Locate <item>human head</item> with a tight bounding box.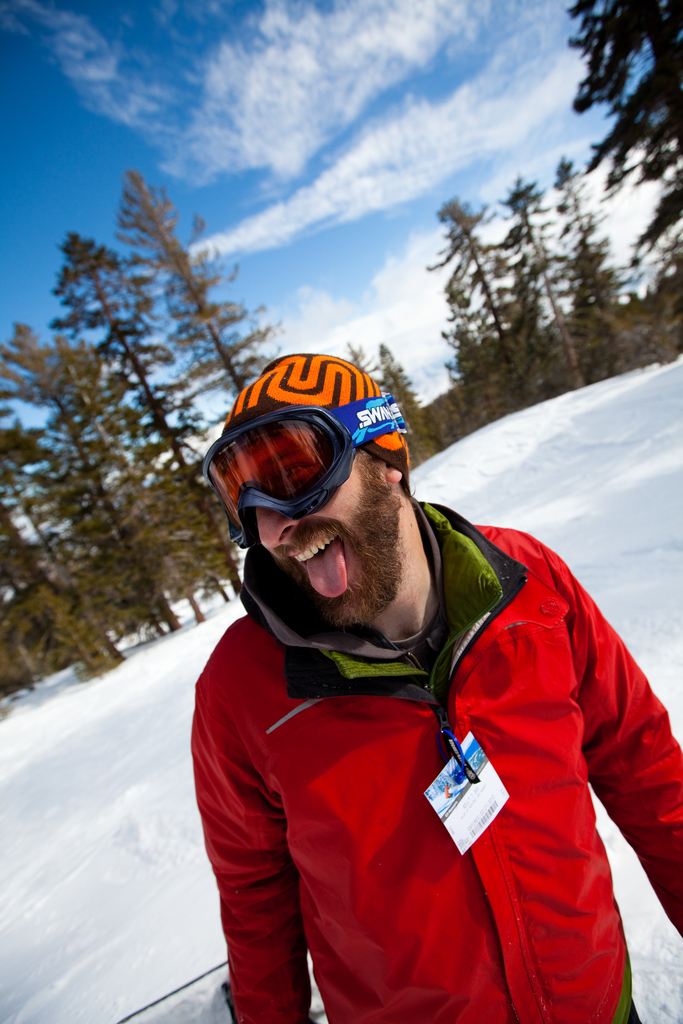
l=220, t=349, r=450, b=648.
